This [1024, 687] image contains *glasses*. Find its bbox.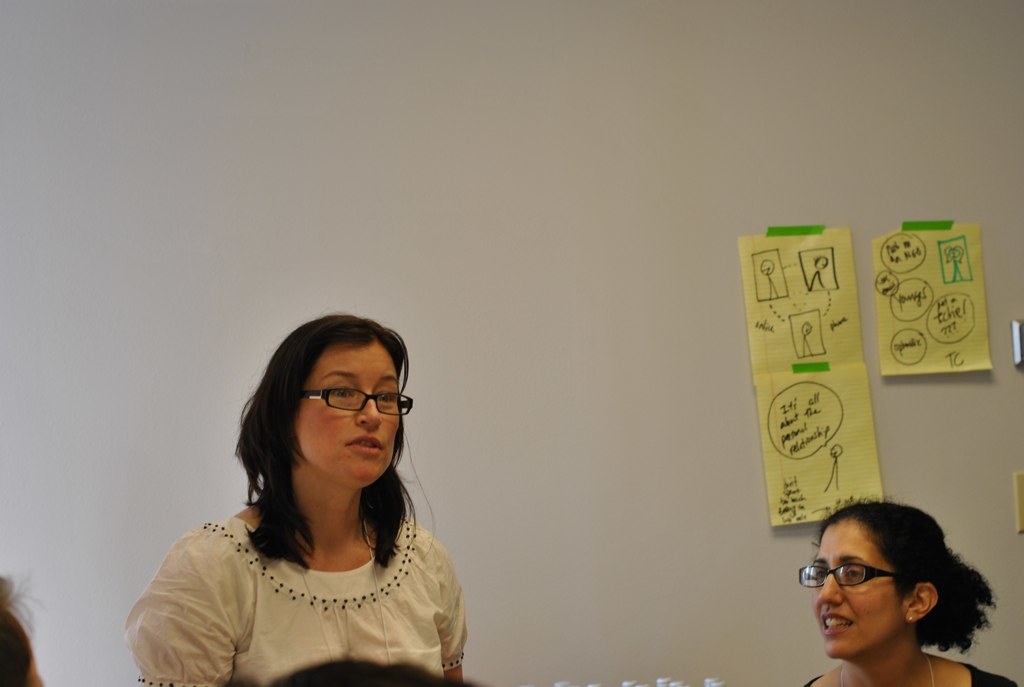
796 558 905 588.
